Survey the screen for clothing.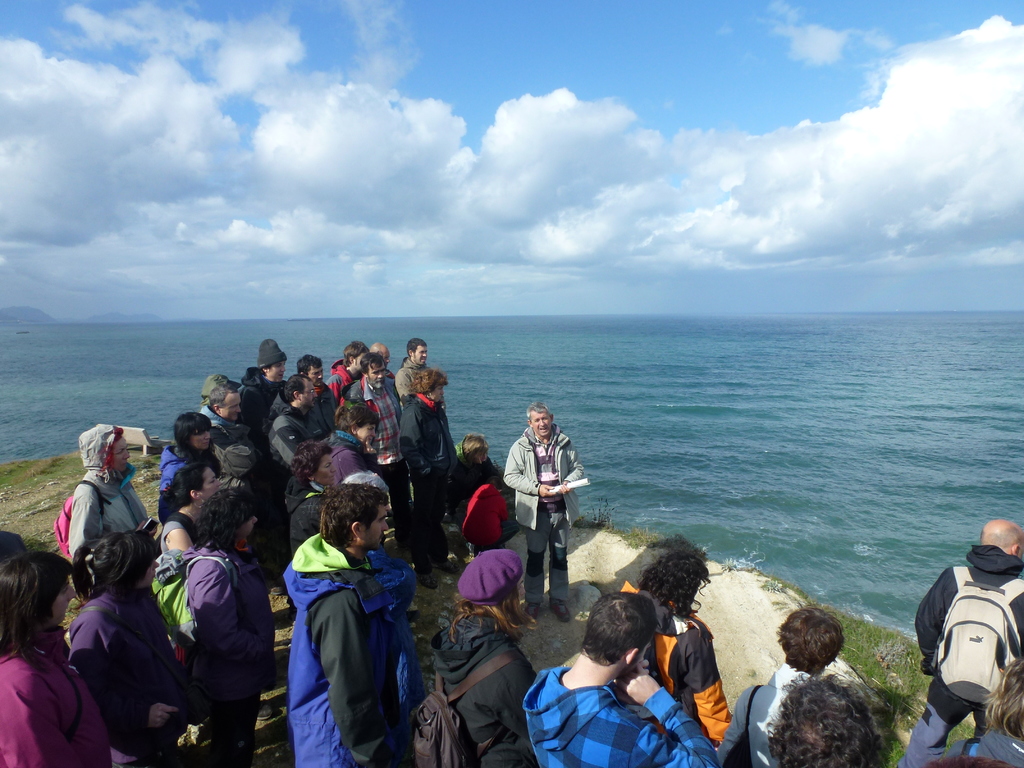
Survey found: rect(92, 433, 193, 532).
